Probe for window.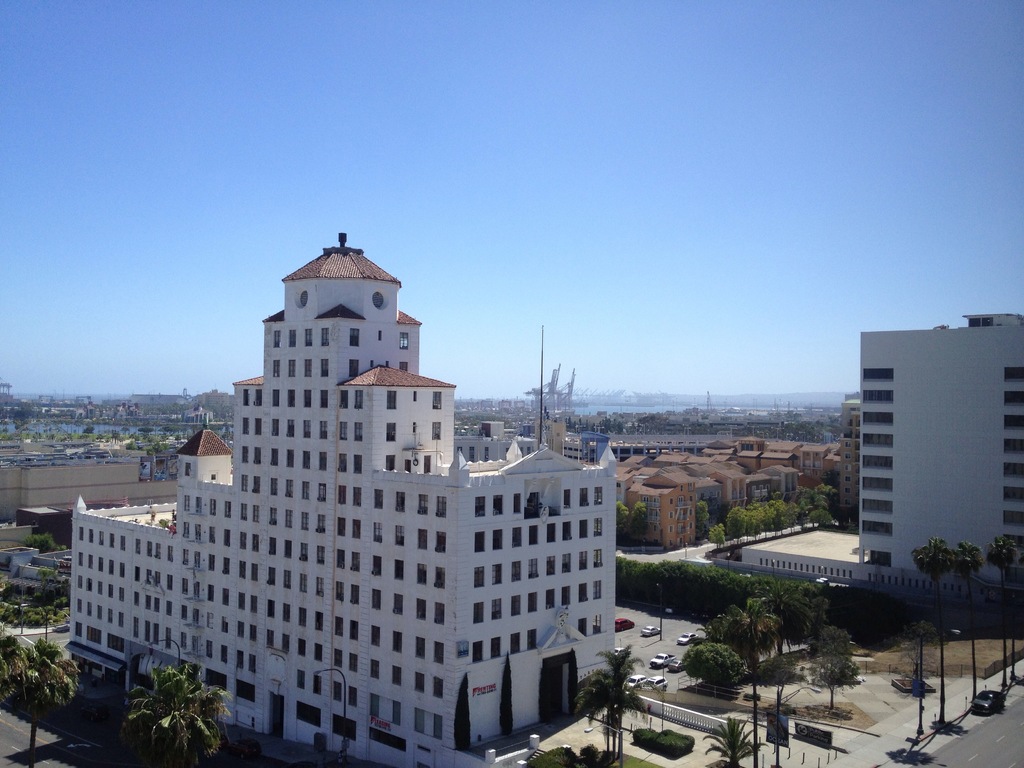
Probe result: box=[433, 604, 445, 626].
